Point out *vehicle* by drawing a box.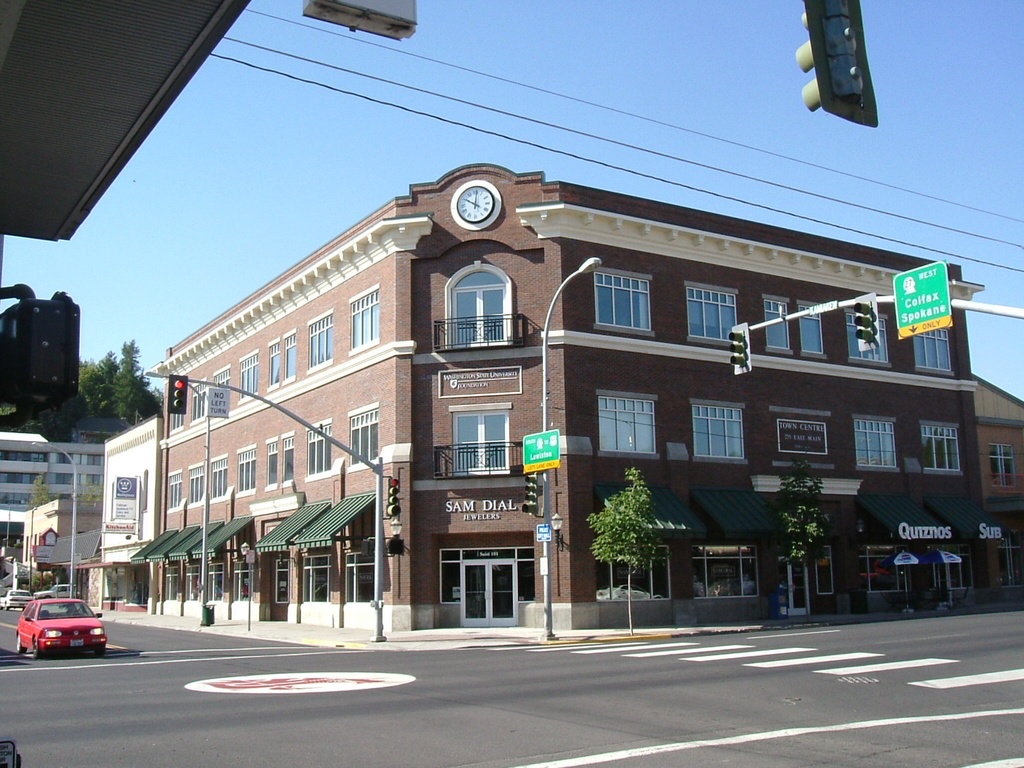
bbox=(3, 590, 33, 605).
